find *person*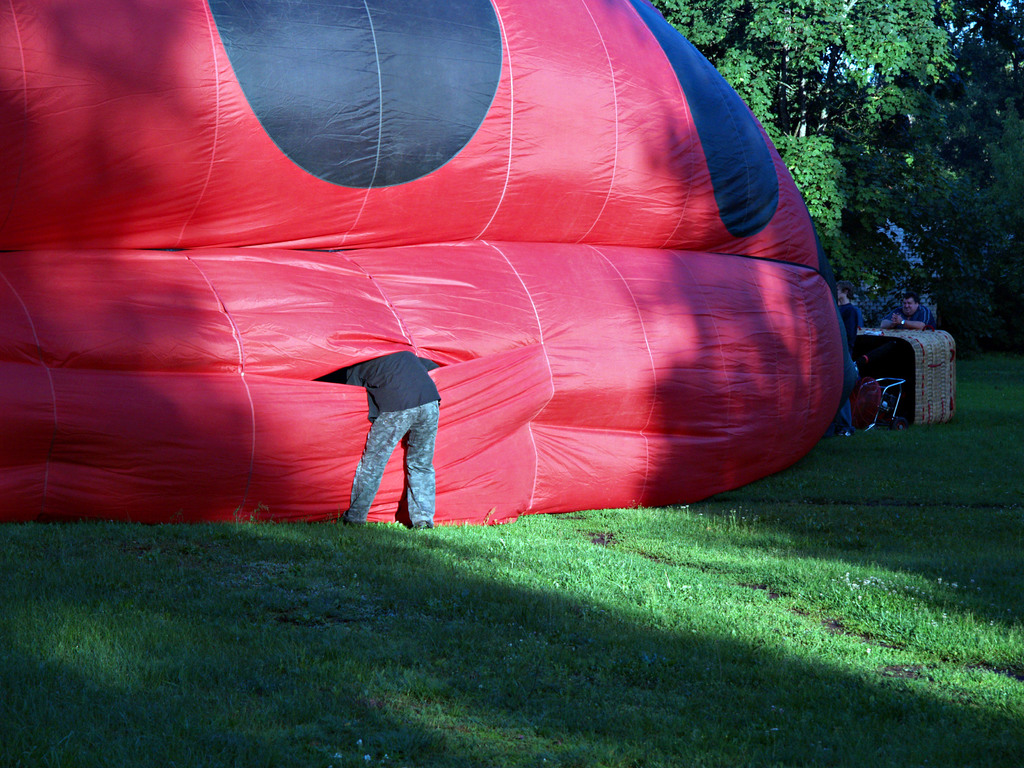
box(882, 292, 932, 327)
